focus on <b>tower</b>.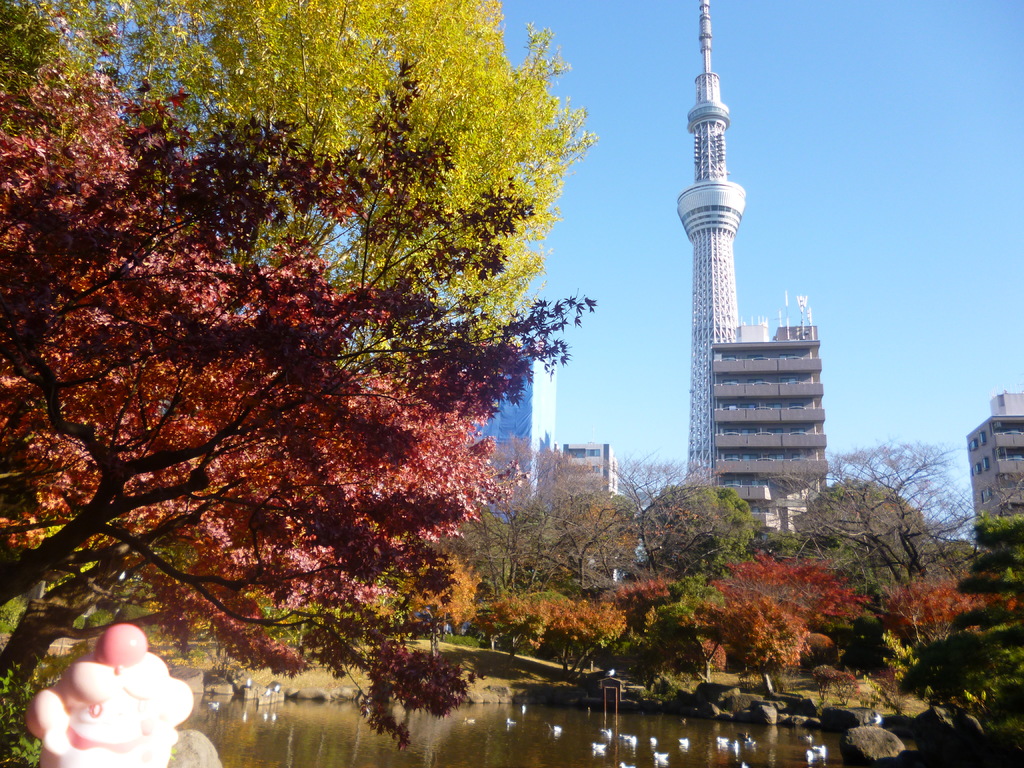
Focused at [708,282,829,544].
